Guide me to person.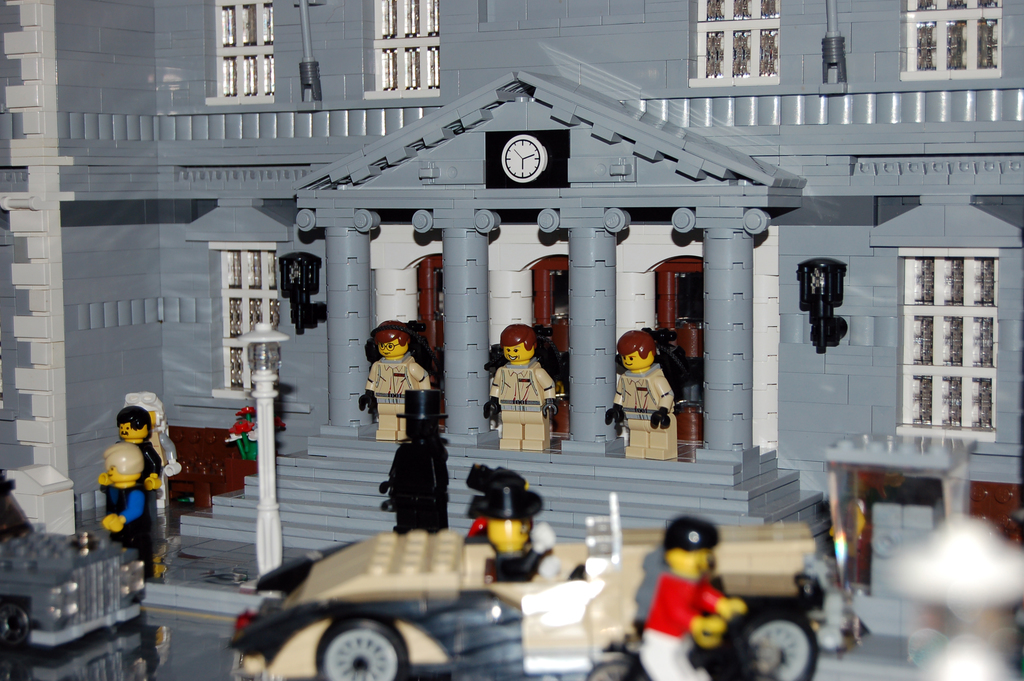
Guidance: (343, 310, 418, 447).
